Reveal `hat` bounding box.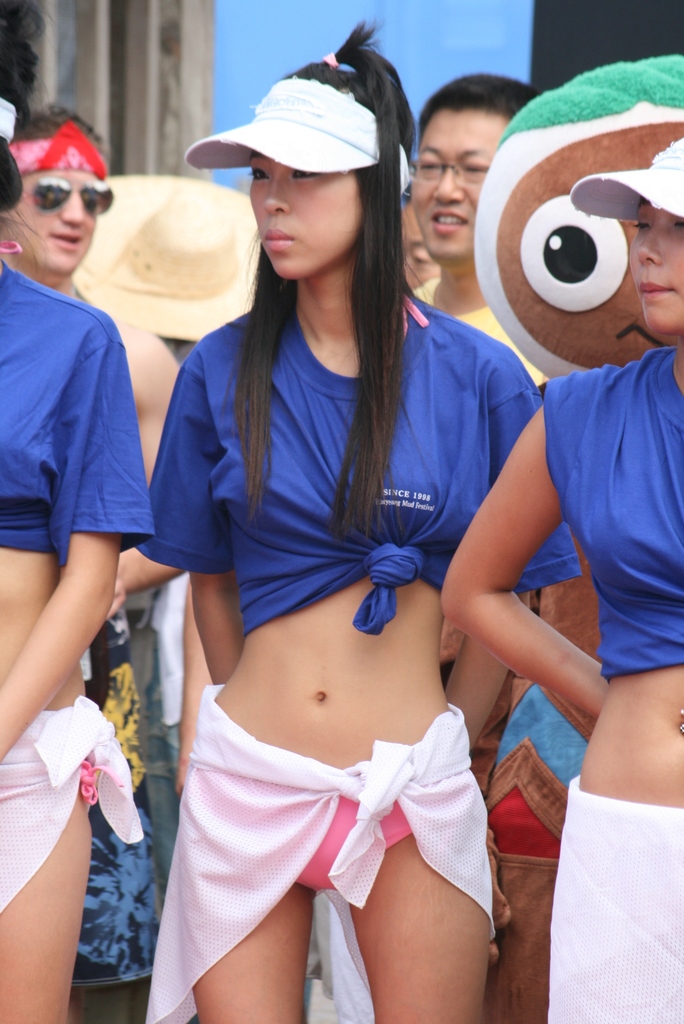
Revealed: bbox(573, 135, 683, 223).
